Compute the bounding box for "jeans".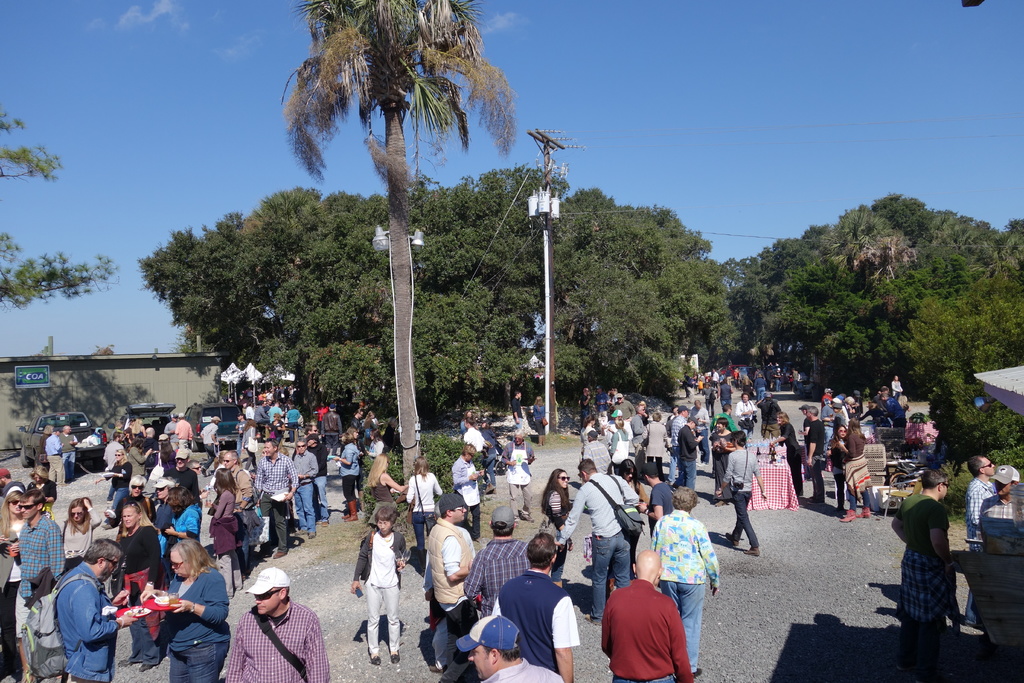
detection(672, 450, 678, 483).
